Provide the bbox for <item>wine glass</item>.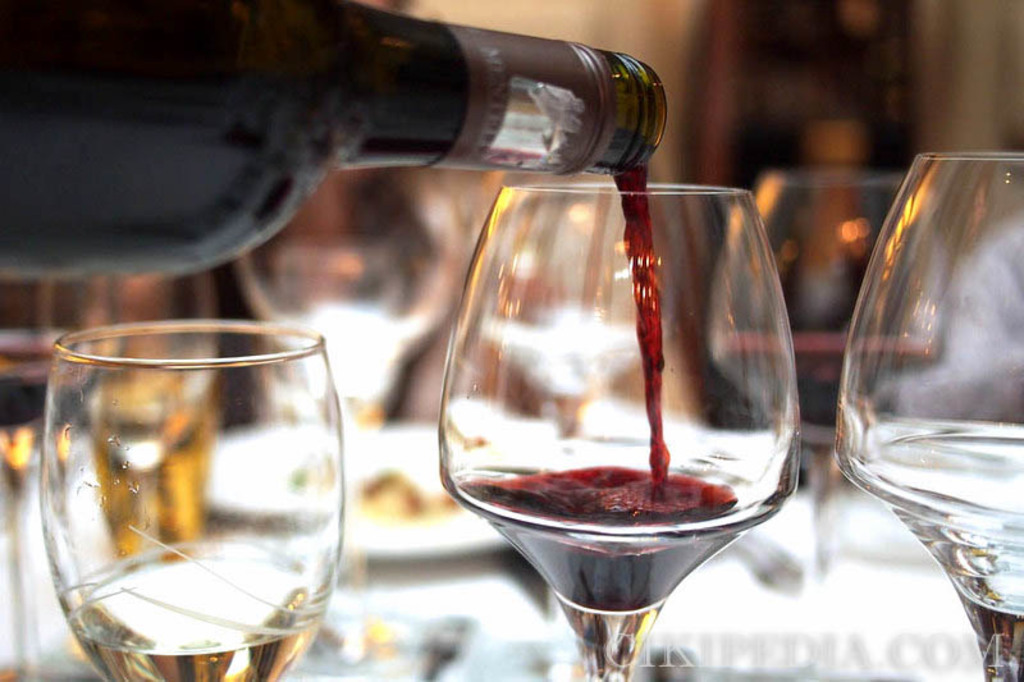
(left=835, top=155, right=1023, bottom=681).
